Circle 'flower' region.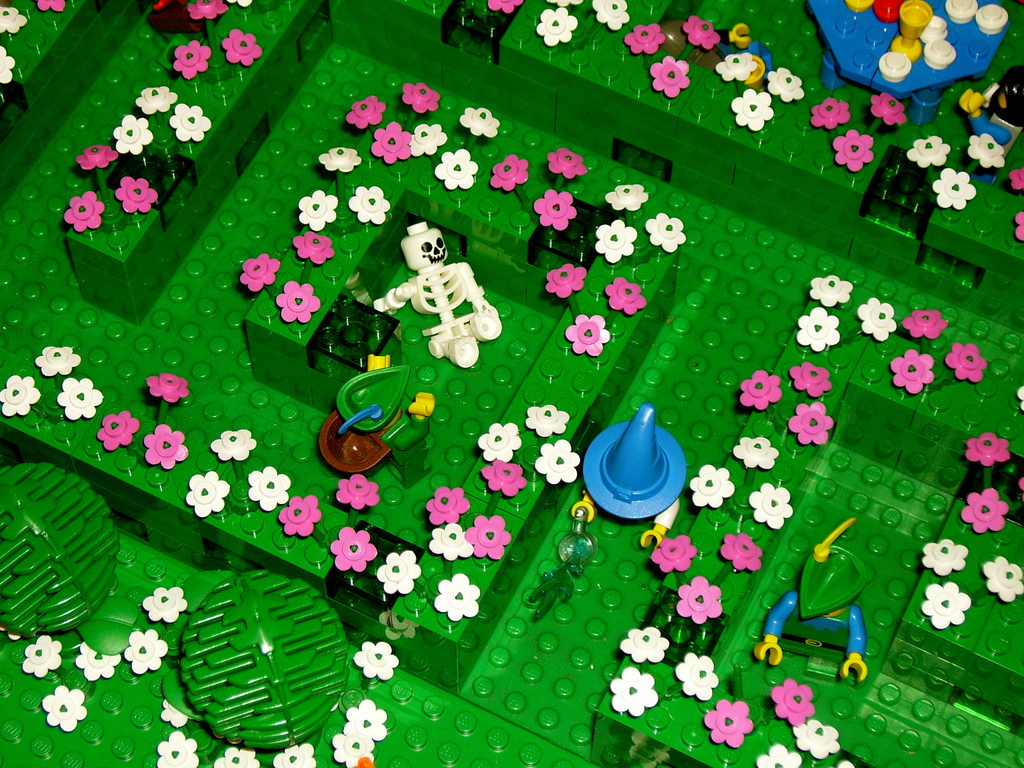
Region: [left=643, top=209, right=686, bottom=254].
